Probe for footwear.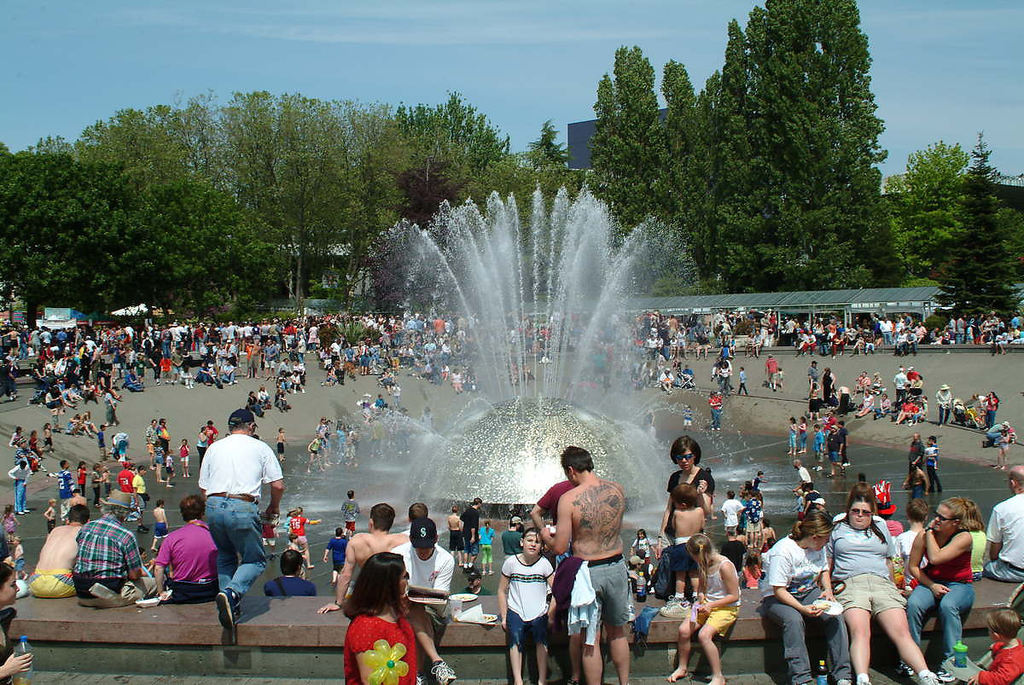
Probe result: 484 571 486 578.
